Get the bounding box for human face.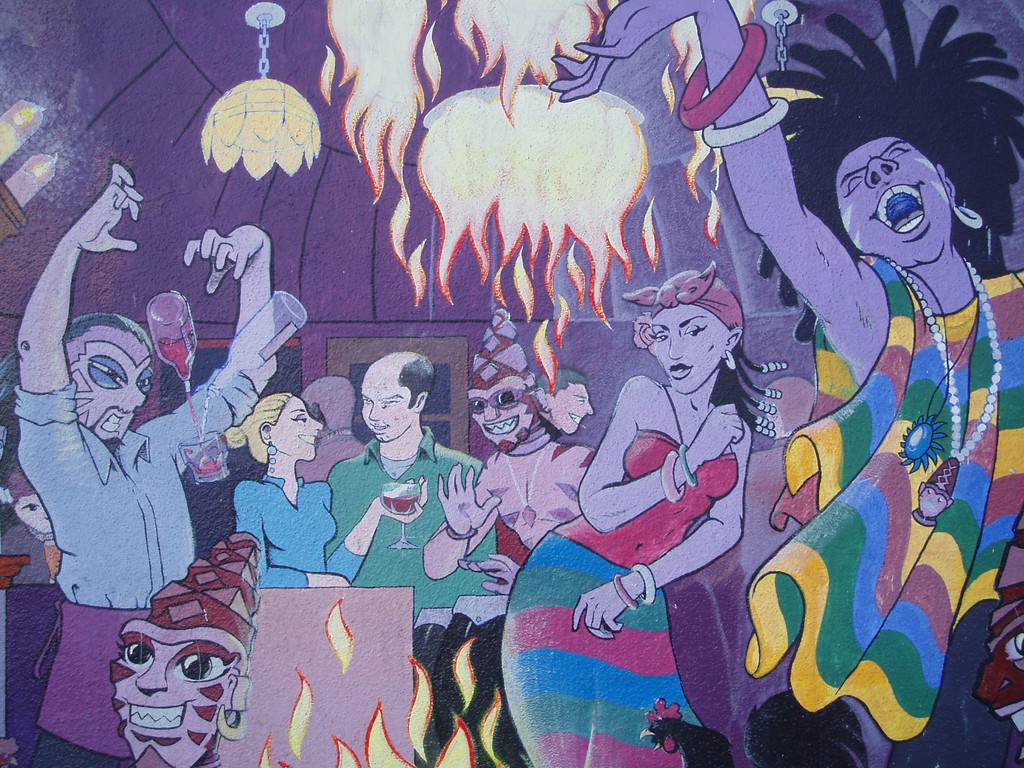
[left=477, top=395, right=528, bottom=452].
